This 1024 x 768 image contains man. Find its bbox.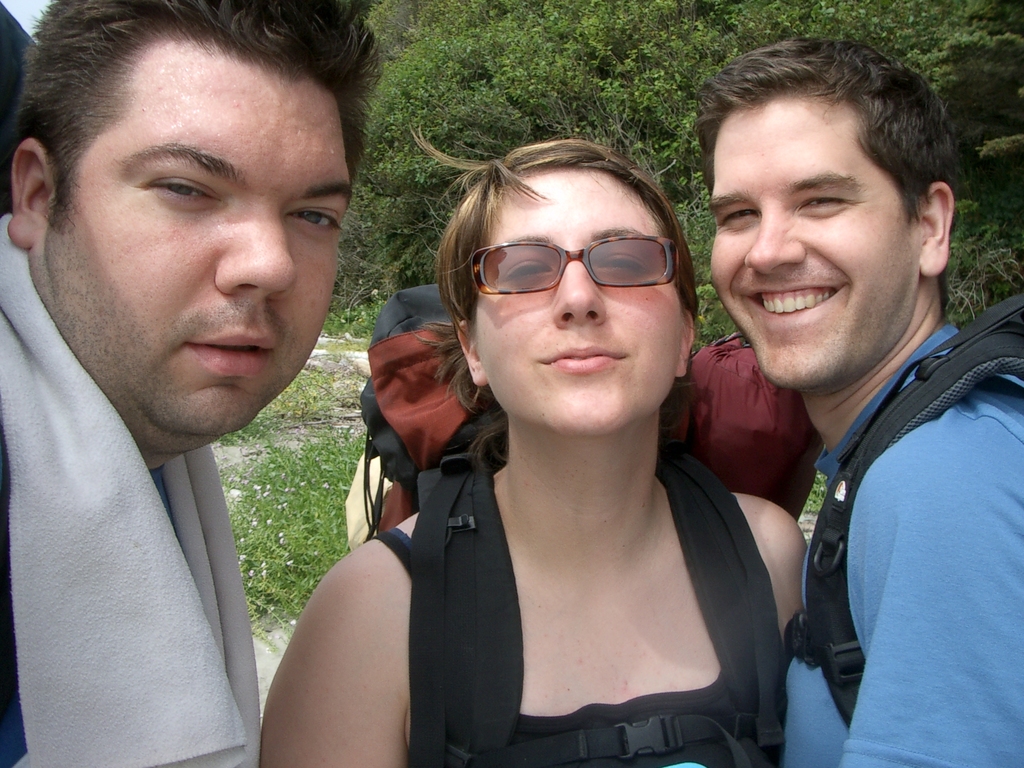
pyautogui.locateOnScreen(0, 17, 449, 756).
